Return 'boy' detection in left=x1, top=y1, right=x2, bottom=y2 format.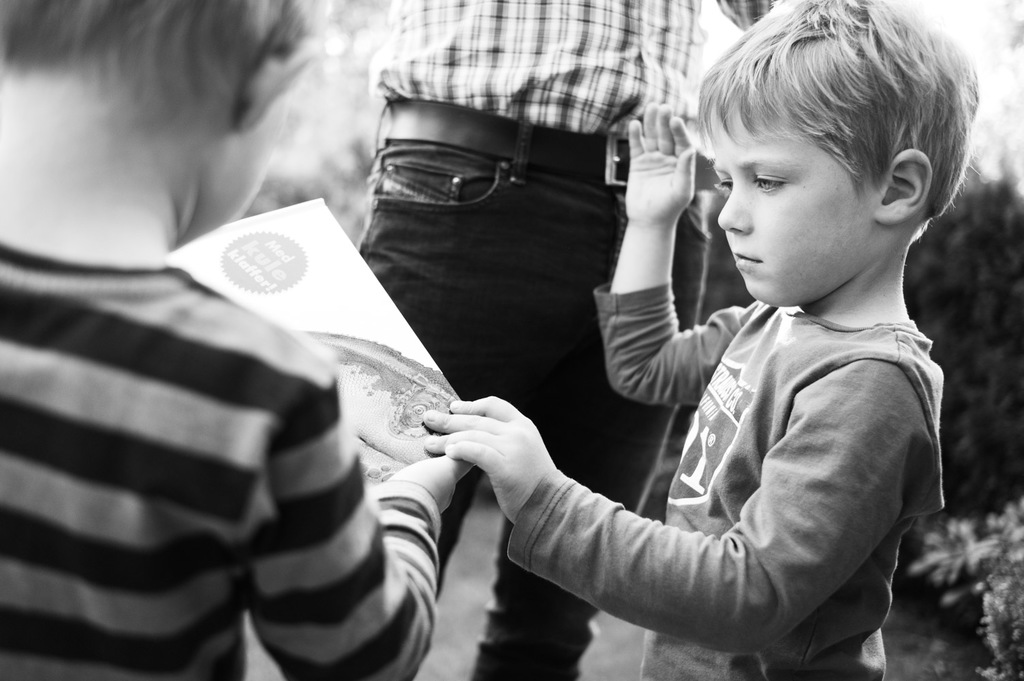
left=0, top=0, right=478, bottom=680.
